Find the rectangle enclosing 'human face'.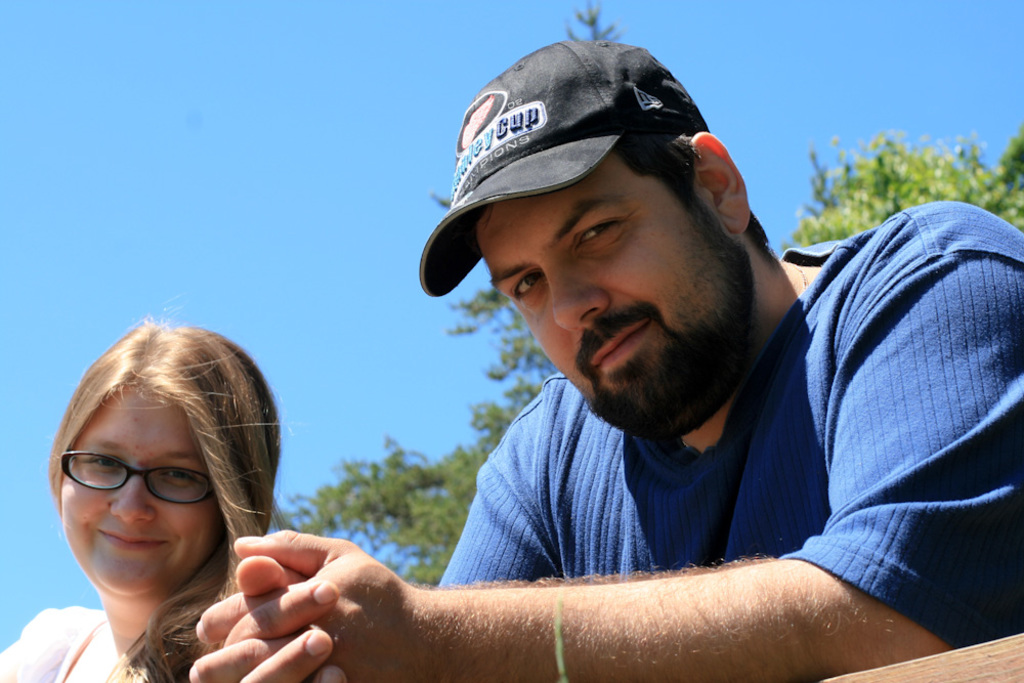
<region>65, 389, 262, 579</region>.
